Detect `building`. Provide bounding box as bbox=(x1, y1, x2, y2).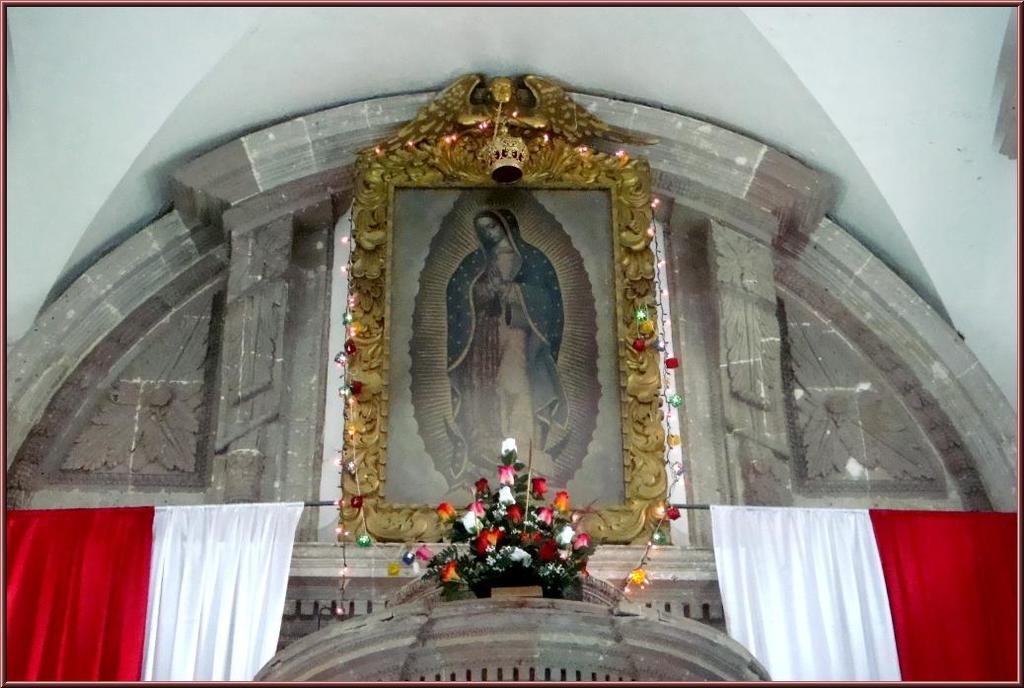
bbox=(6, 3, 1015, 687).
